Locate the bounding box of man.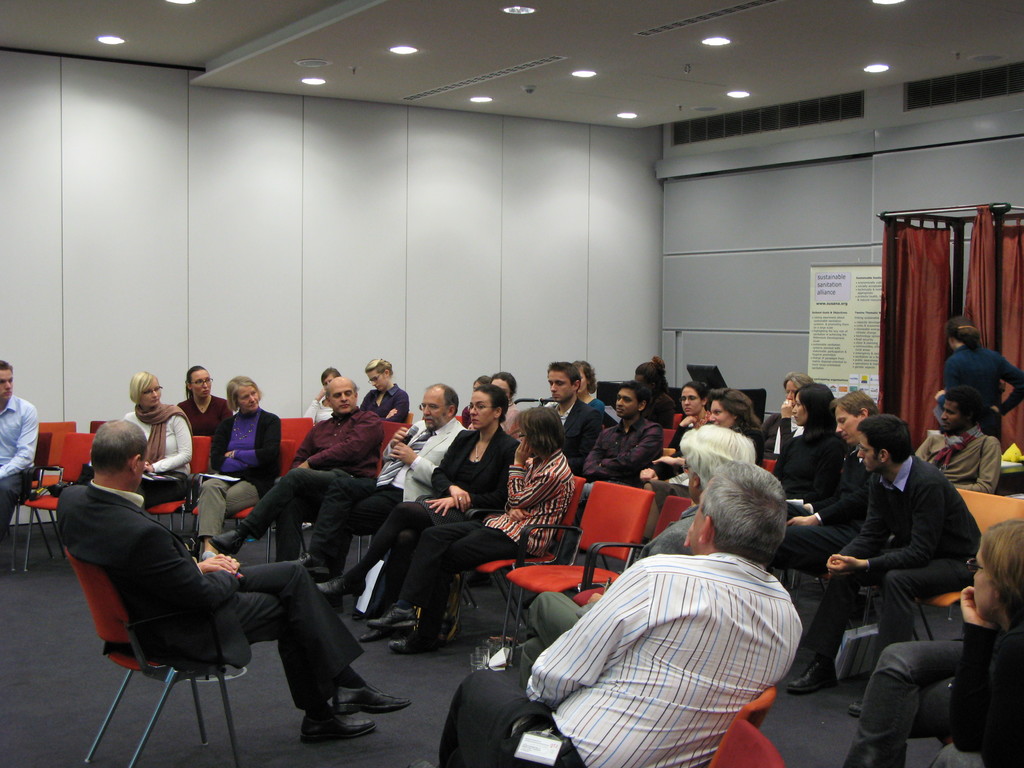
Bounding box: (x1=443, y1=461, x2=814, y2=767).
